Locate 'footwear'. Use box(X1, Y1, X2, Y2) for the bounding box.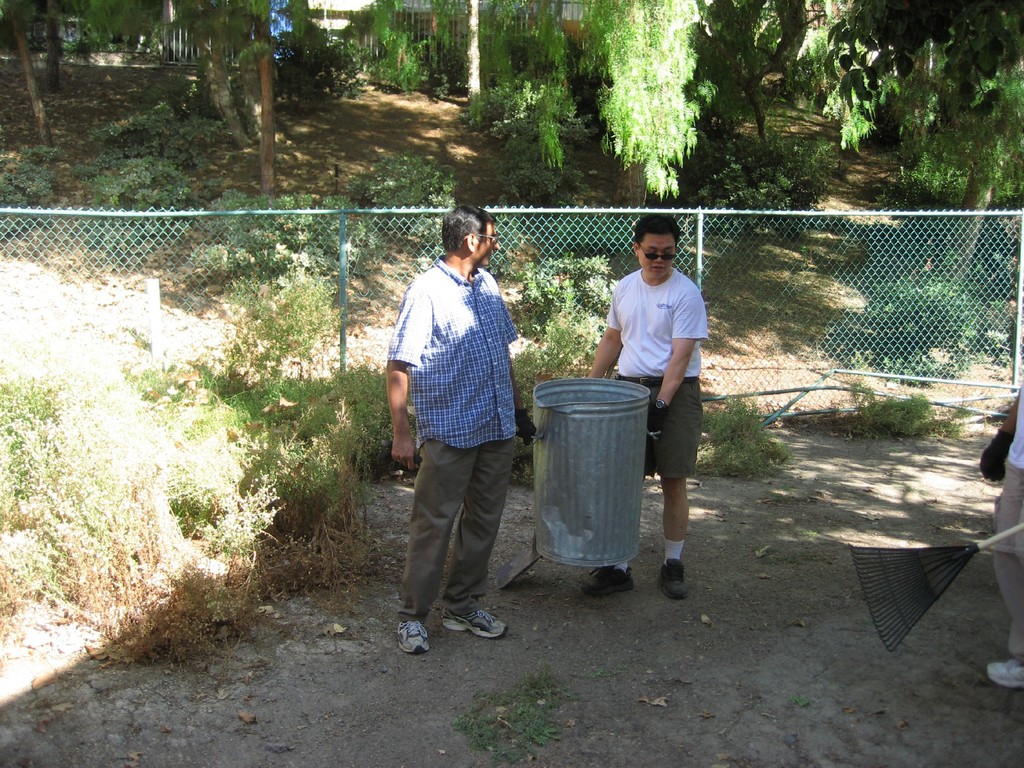
box(660, 555, 687, 597).
